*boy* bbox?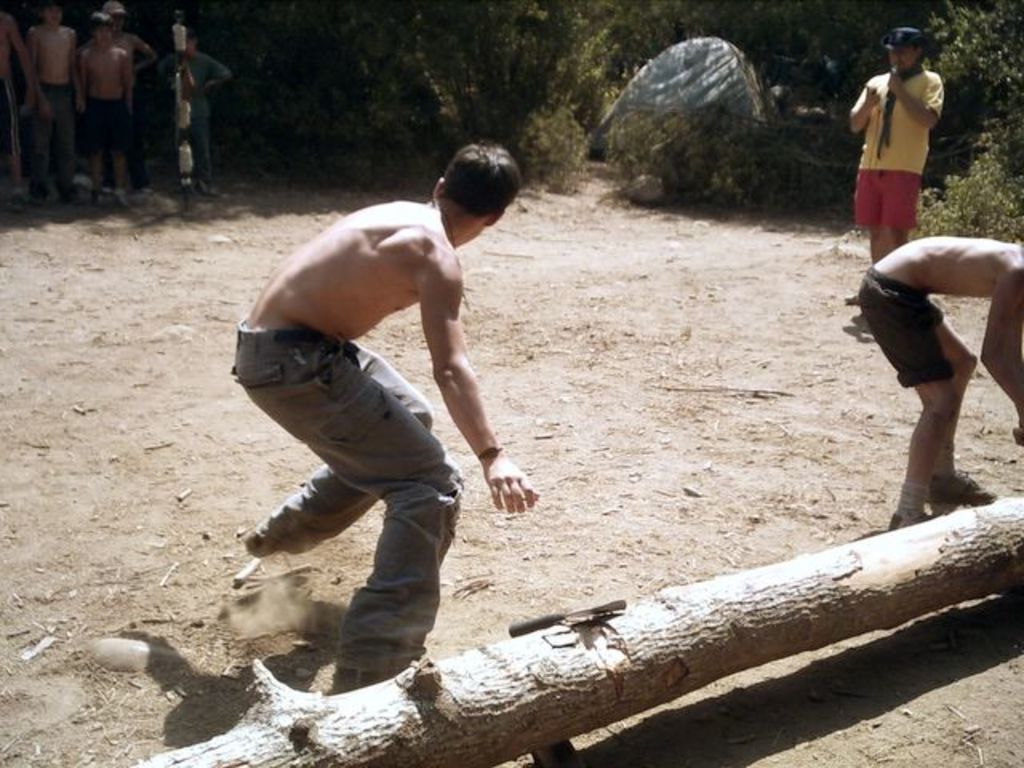
x1=162, y1=26, x2=227, y2=198
